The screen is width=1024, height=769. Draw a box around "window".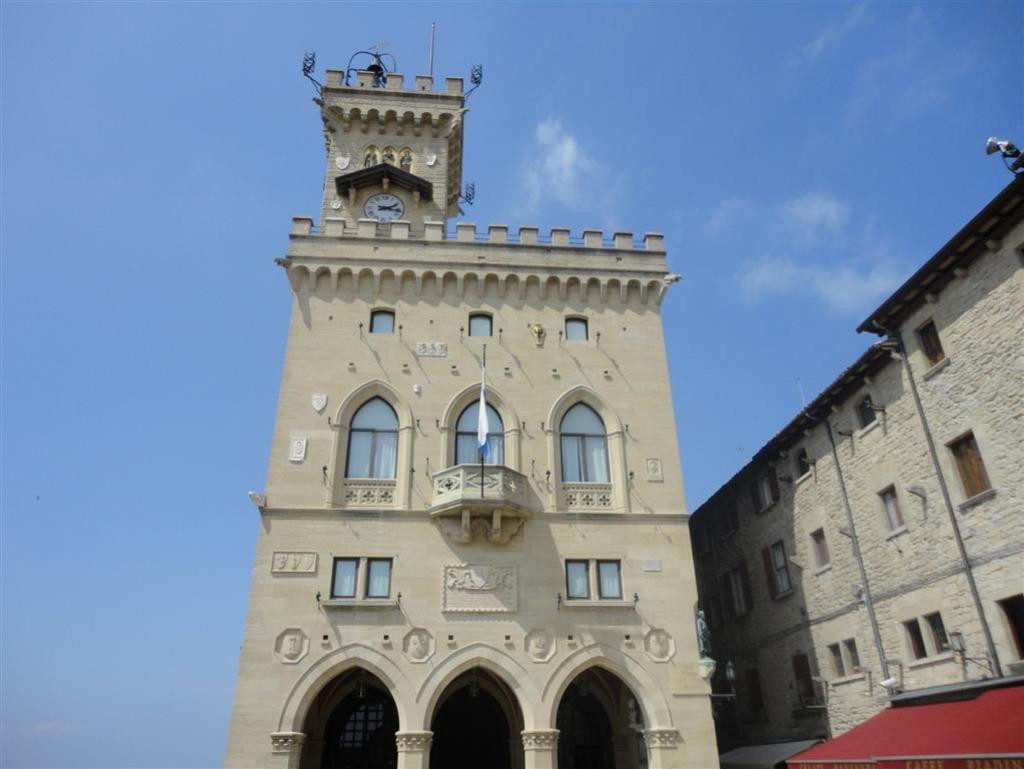
846 395 881 434.
